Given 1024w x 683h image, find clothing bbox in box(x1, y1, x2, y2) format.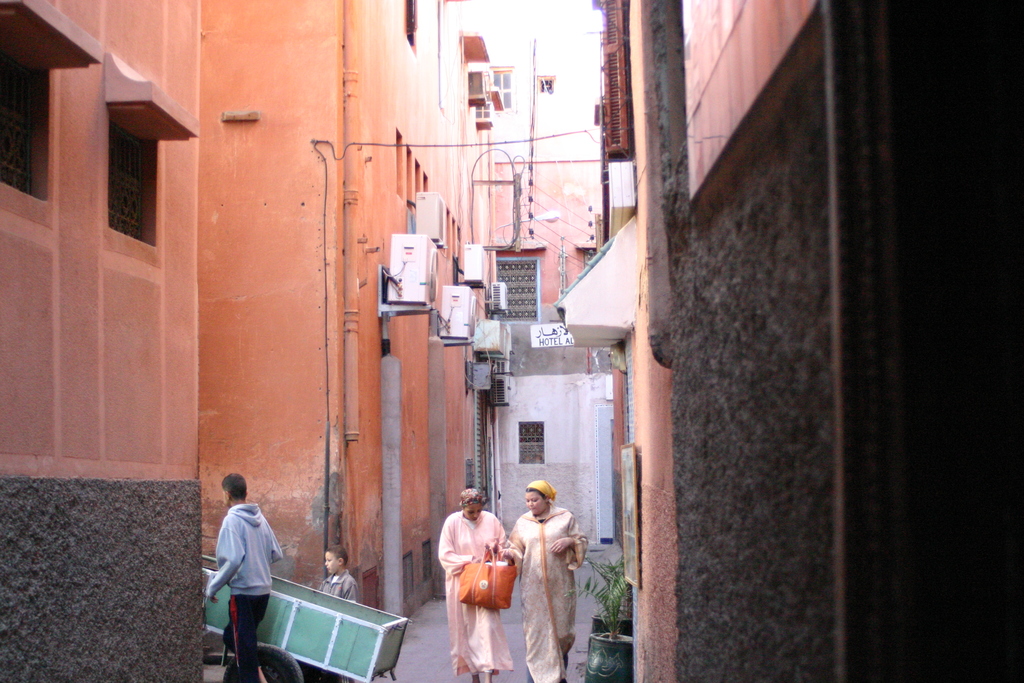
box(314, 570, 361, 605).
